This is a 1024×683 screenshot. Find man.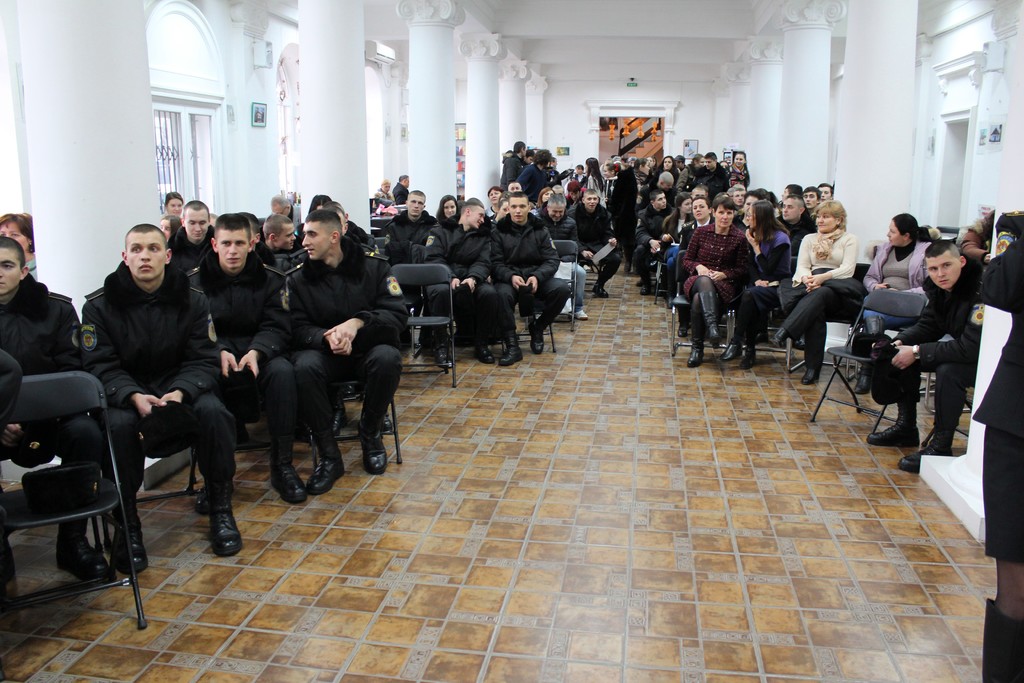
Bounding box: Rect(495, 143, 531, 190).
